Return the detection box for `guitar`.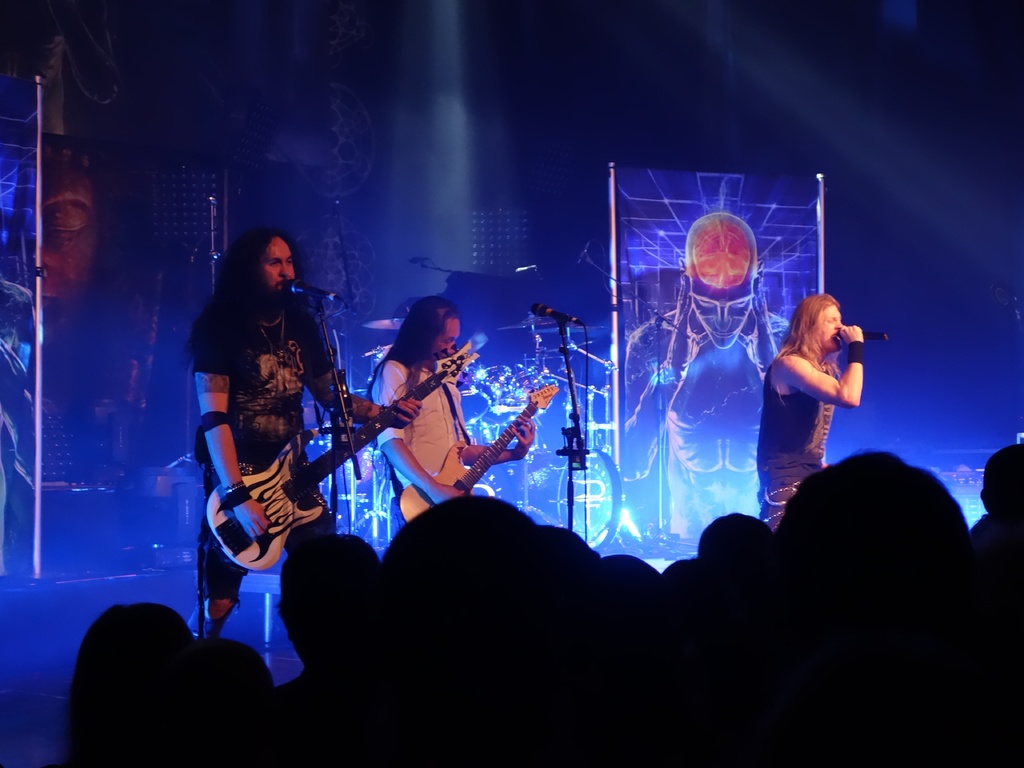
rect(197, 337, 482, 576).
